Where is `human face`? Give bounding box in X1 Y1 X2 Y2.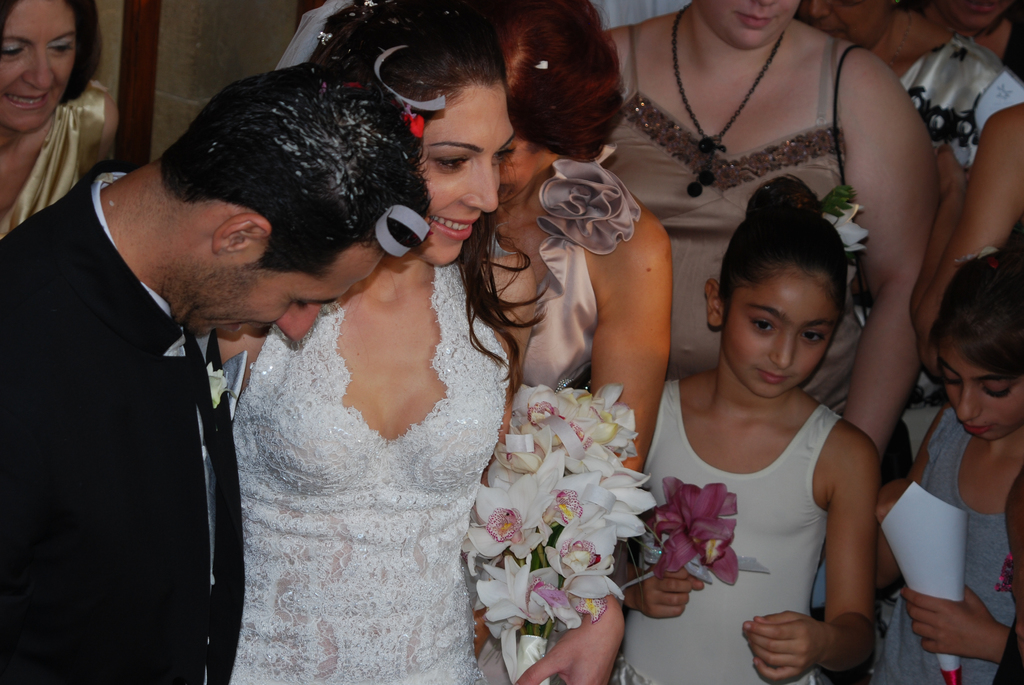
720 266 834 401.
